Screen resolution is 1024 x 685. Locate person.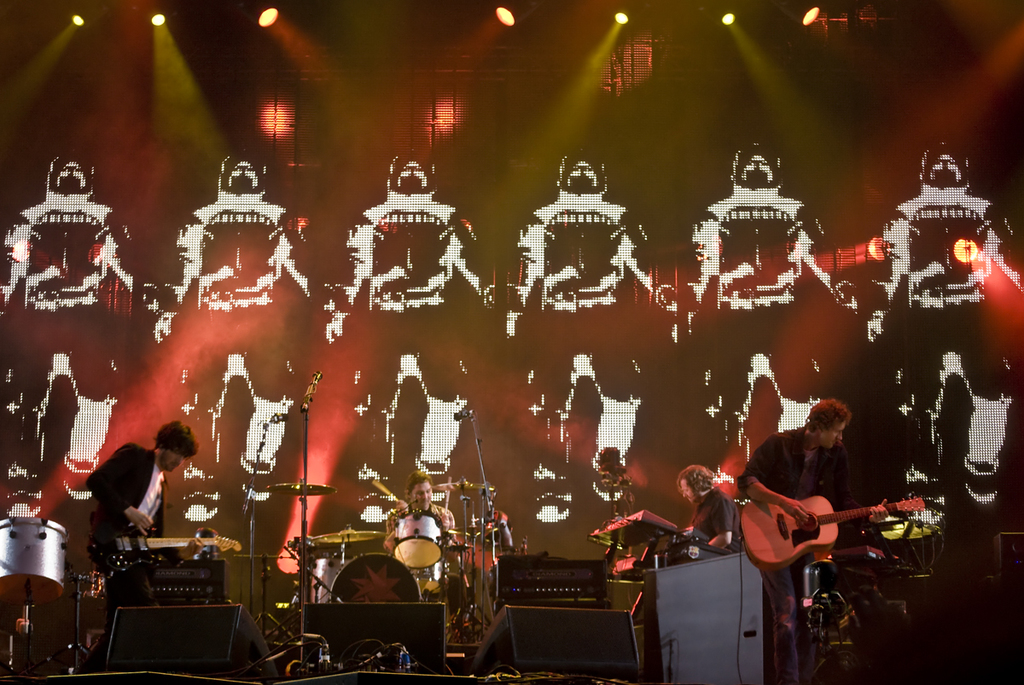
<region>395, 473, 474, 611</region>.
